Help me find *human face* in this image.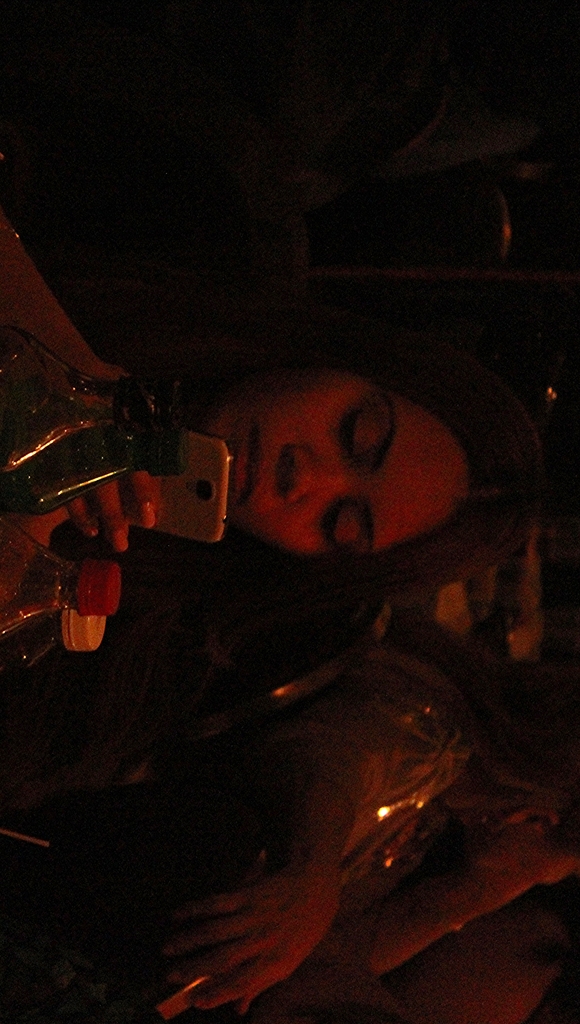
Found it: l=198, t=371, r=468, b=564.
